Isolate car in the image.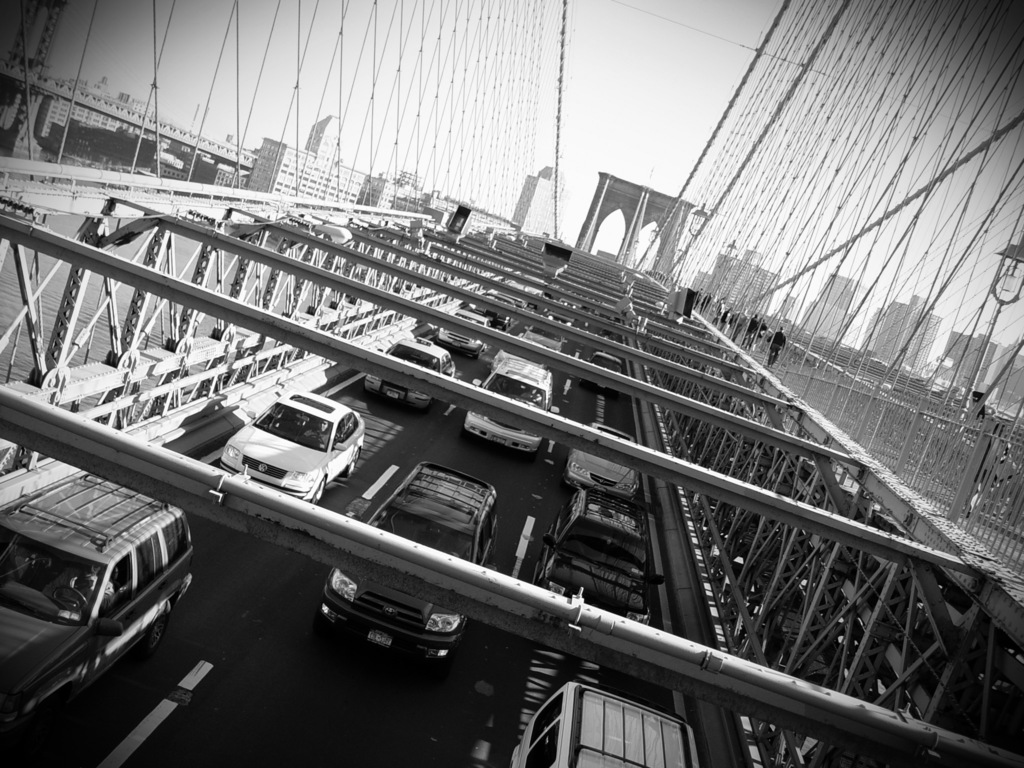
Isolated region: bbox=(440, 307, 497, 355).
